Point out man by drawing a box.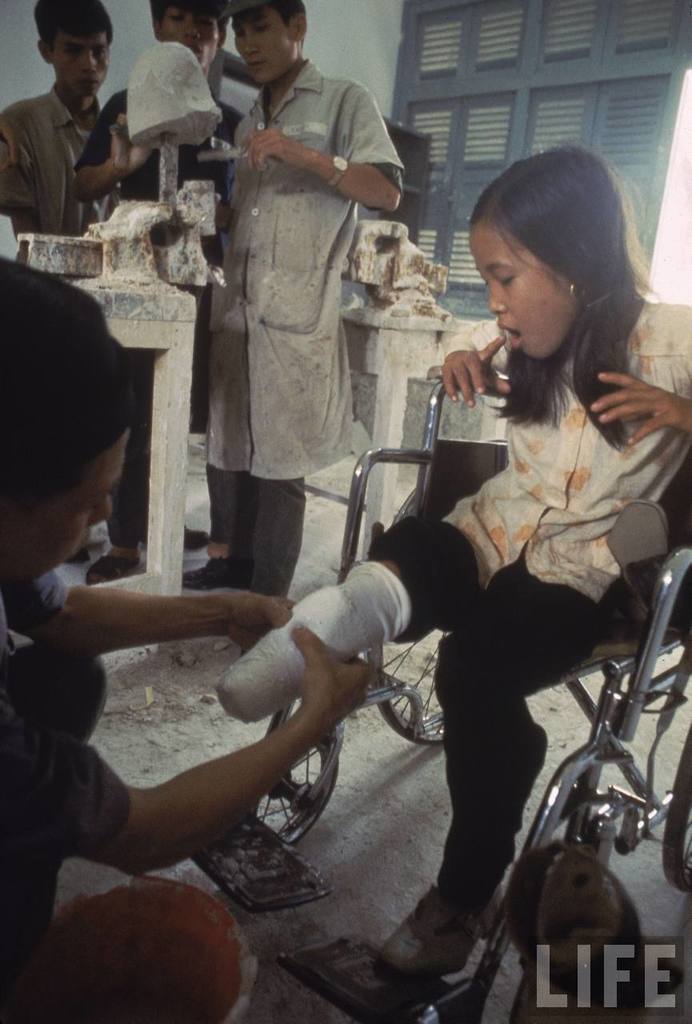
0, 251, 367, 1023.
